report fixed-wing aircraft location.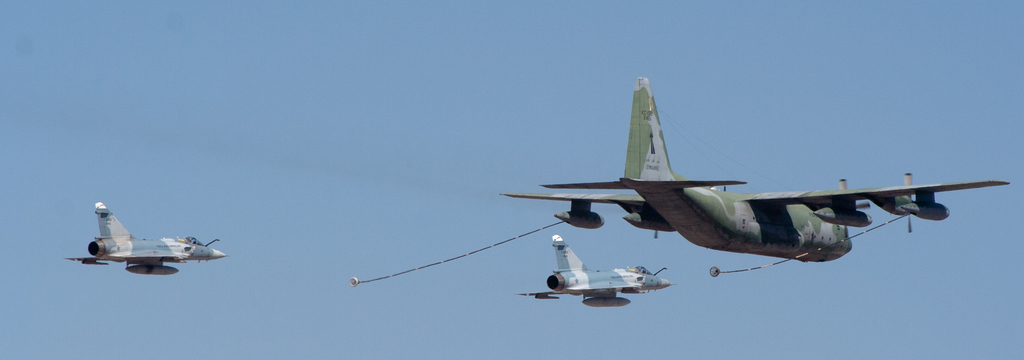
Report: {"x1": 66, "y1": 200, "x2": 230, "y2": 276}.
